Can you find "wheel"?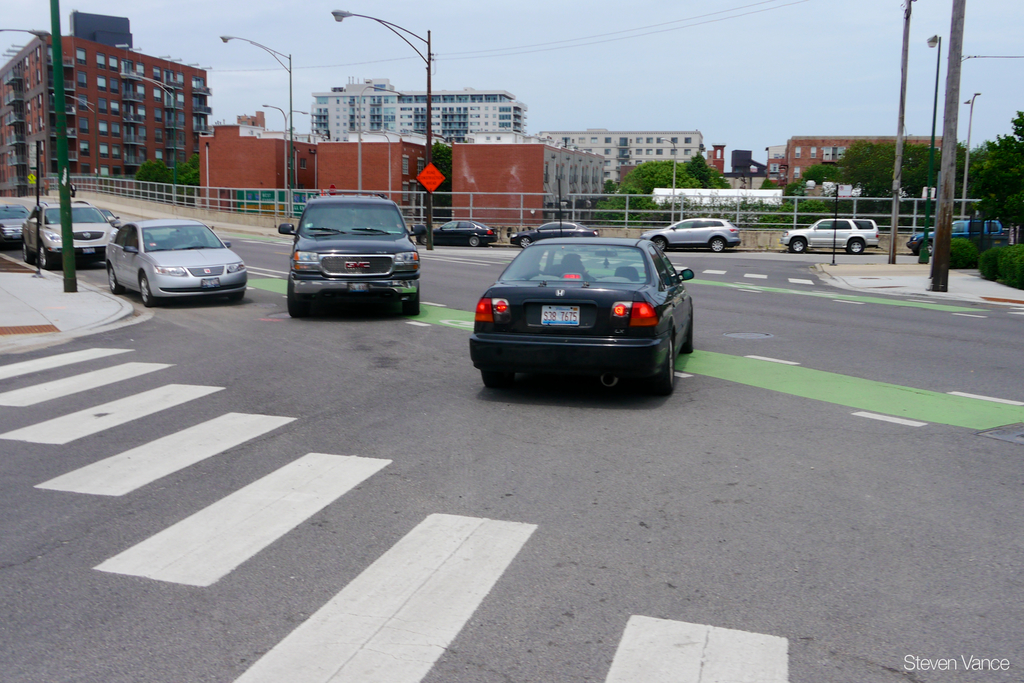
Yes, bounding box: locate(283, 281, 317, 327).
